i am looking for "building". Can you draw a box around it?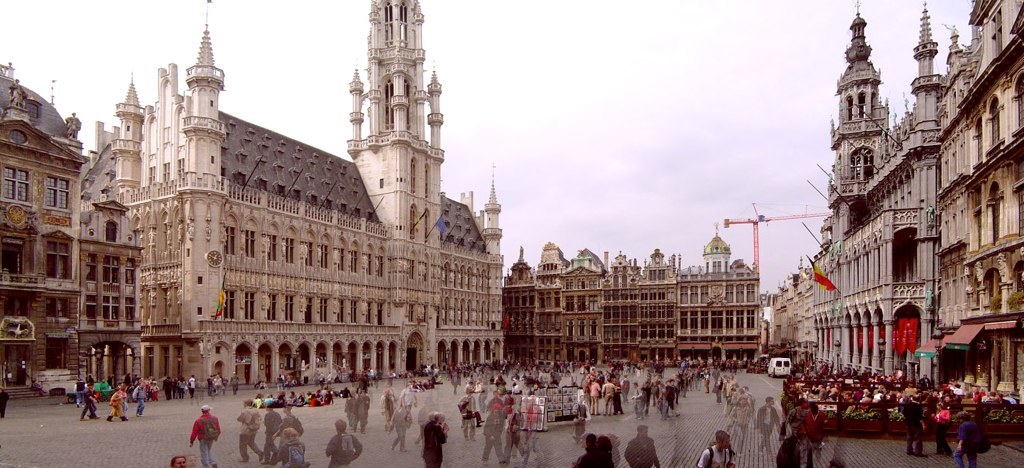
Sure, the bounding box is [left=0, top=64, right=88, bottom=396].
